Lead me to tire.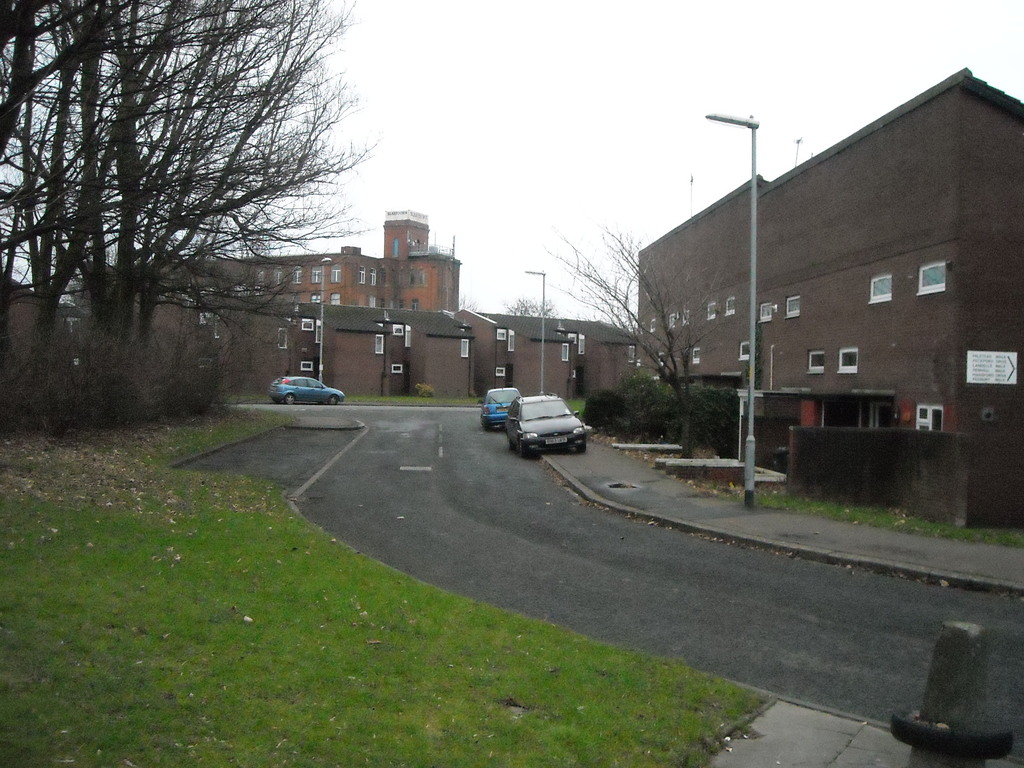
Lead to [519, 438, 531, 458].
